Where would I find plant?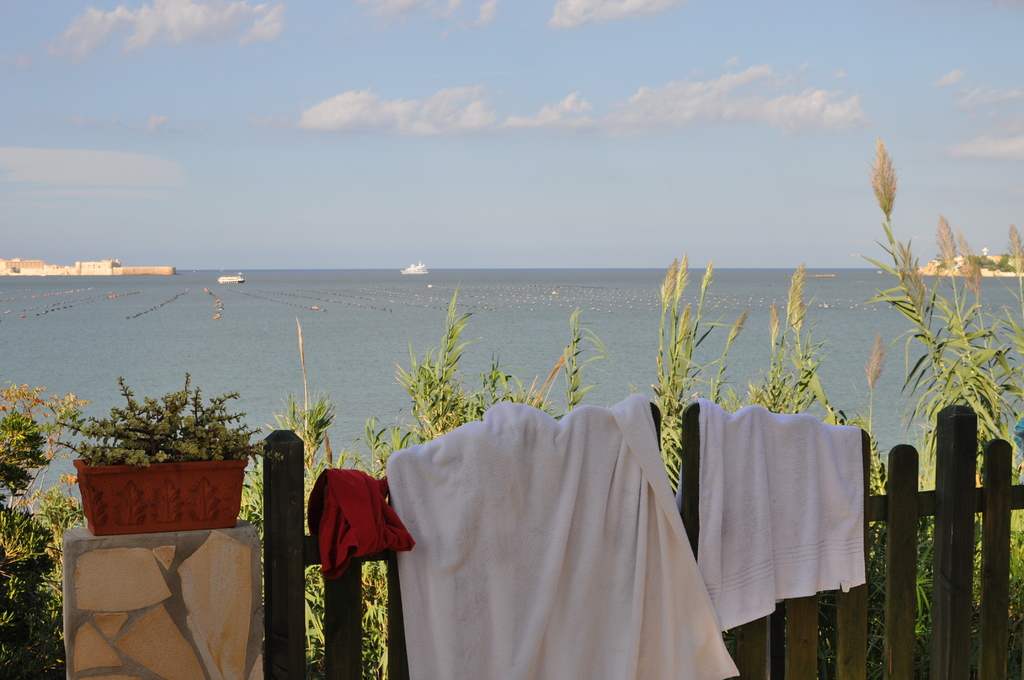
At (left=0, top=380, right=92, bottom=679).
